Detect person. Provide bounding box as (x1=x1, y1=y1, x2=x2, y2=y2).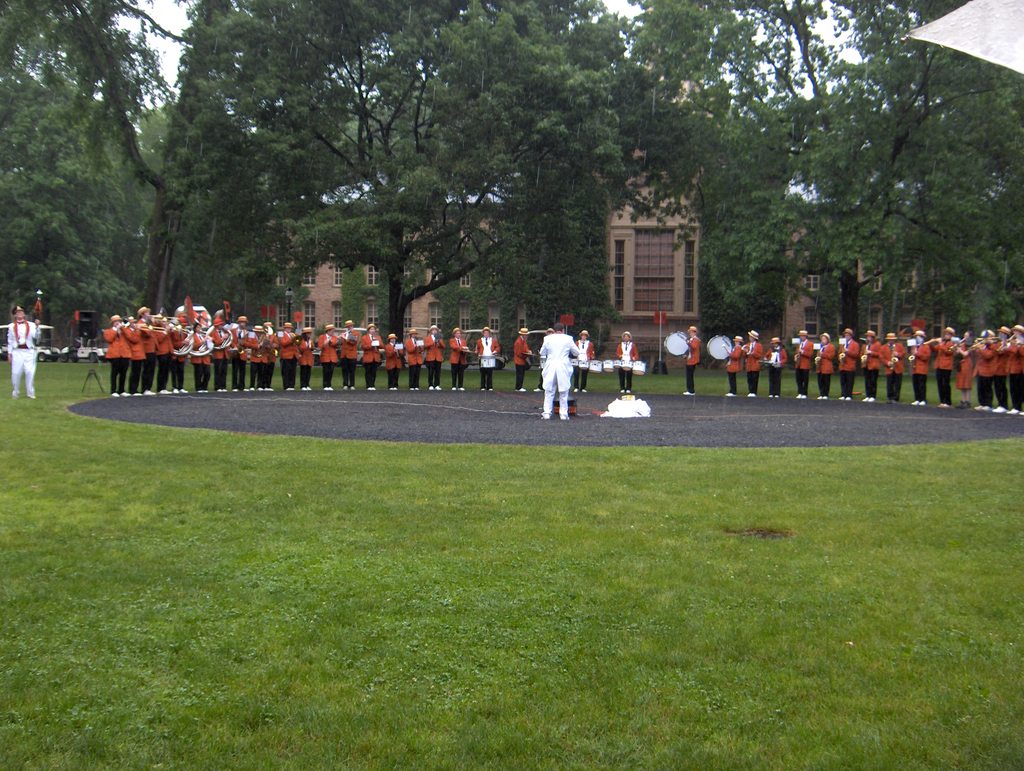
(x1=815, y1=332, x2=837, y2=402).
